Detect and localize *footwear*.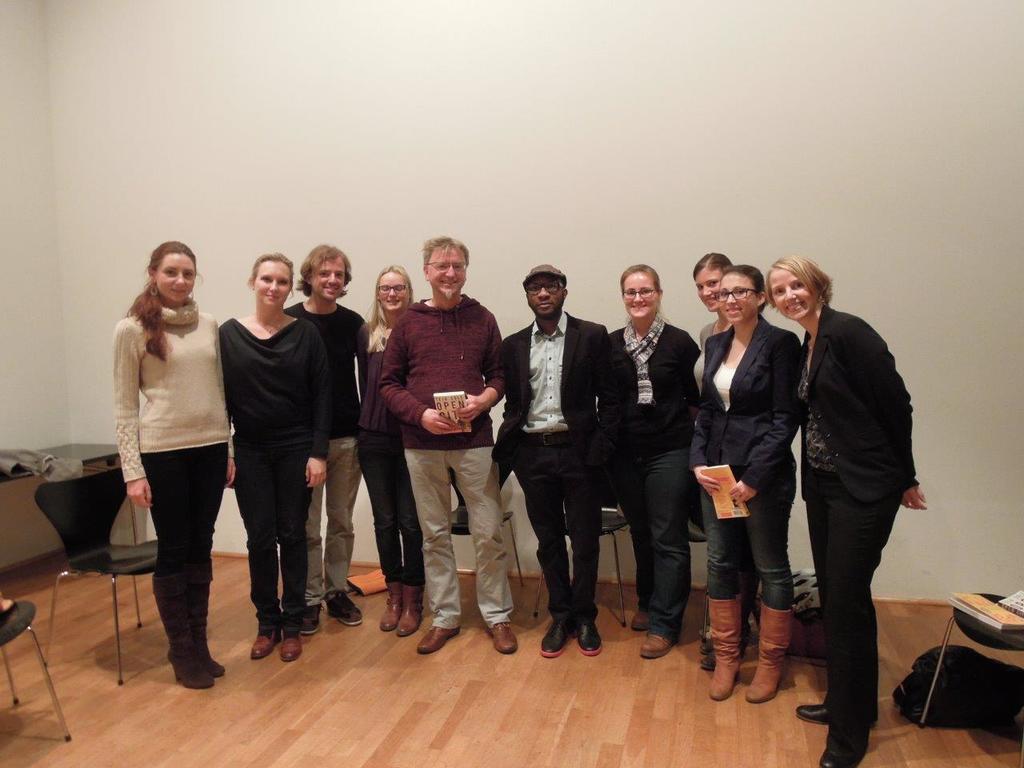
Localized at {"x1": 577, "y1": 621, "x2": 602, "y2": 654}.
